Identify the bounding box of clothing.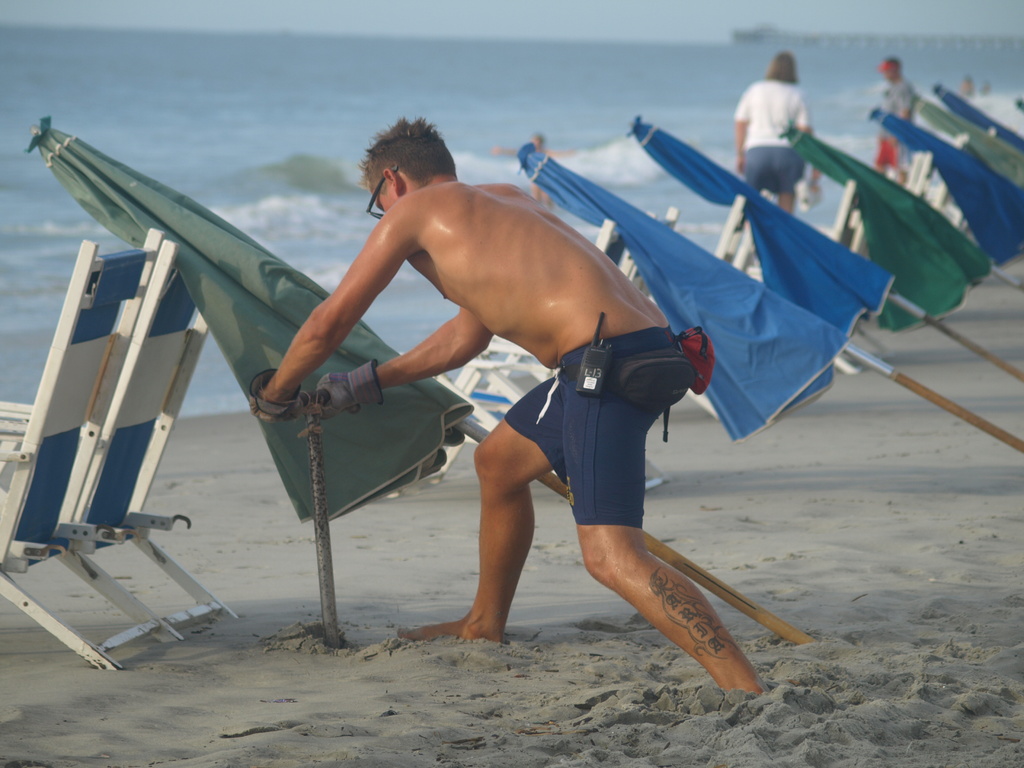
locate(731, 79, 813, 152).
